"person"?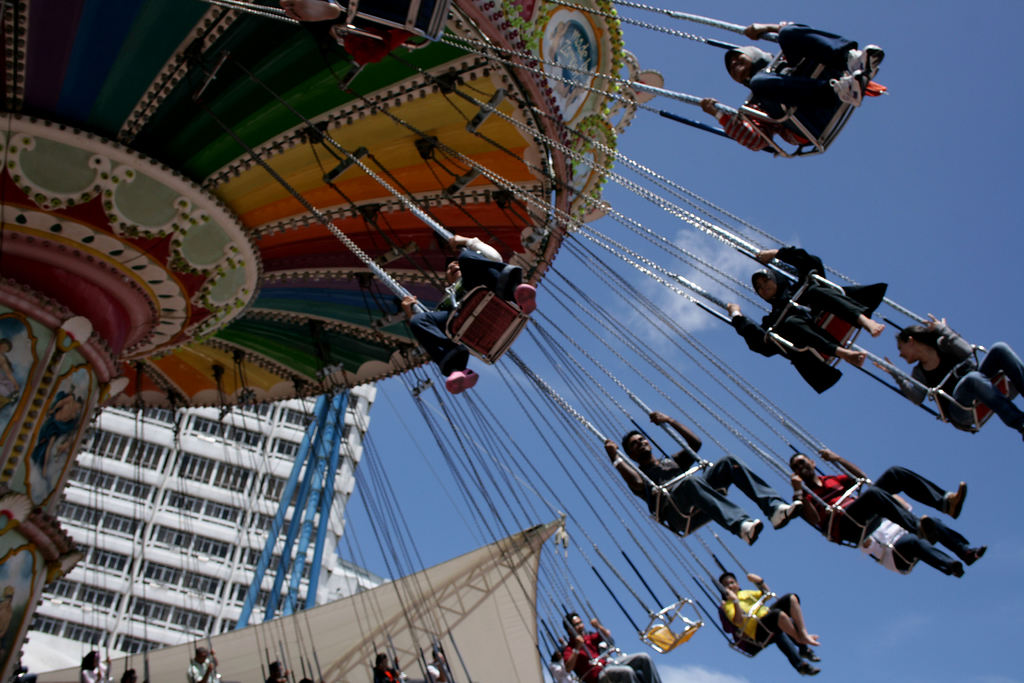
(left=724, top=563, right=817, bottom=677)
